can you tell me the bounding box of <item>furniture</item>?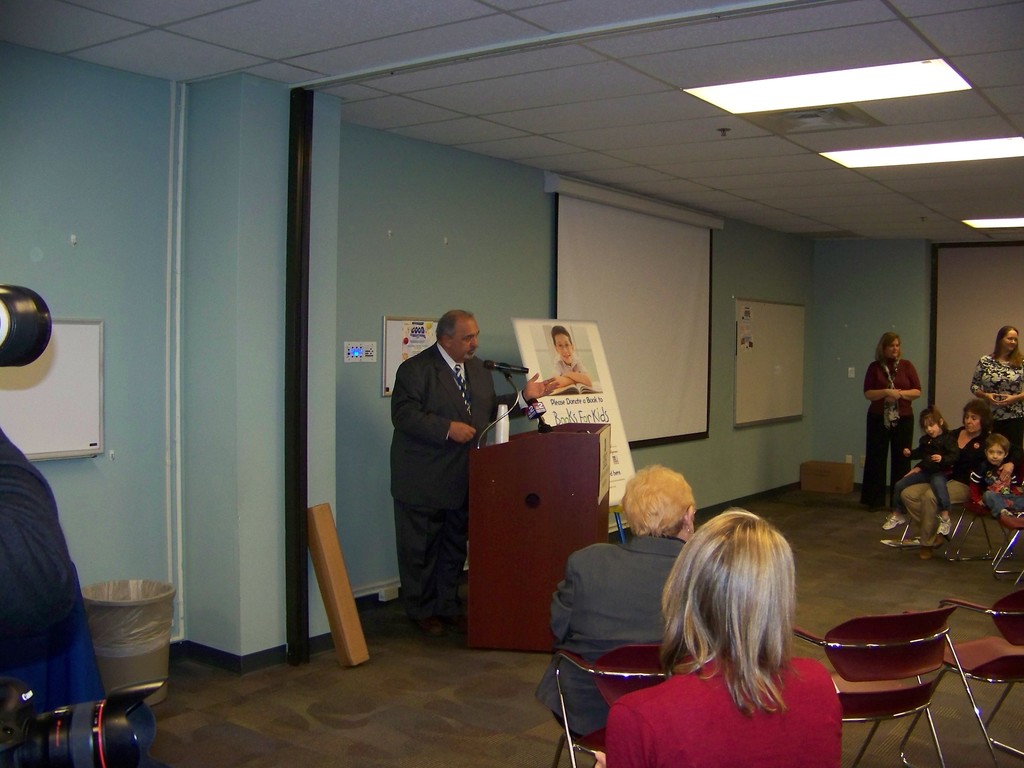
<region>792, 610, 957, 767</region>.
